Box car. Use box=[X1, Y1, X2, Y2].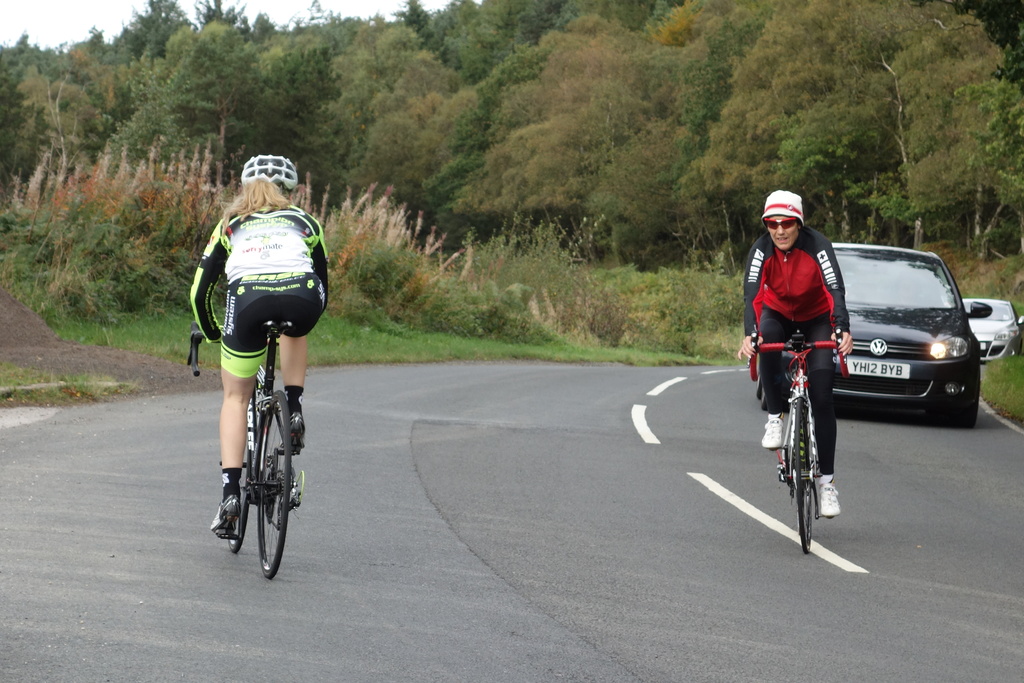
box=[756, 242, 993, 428].
